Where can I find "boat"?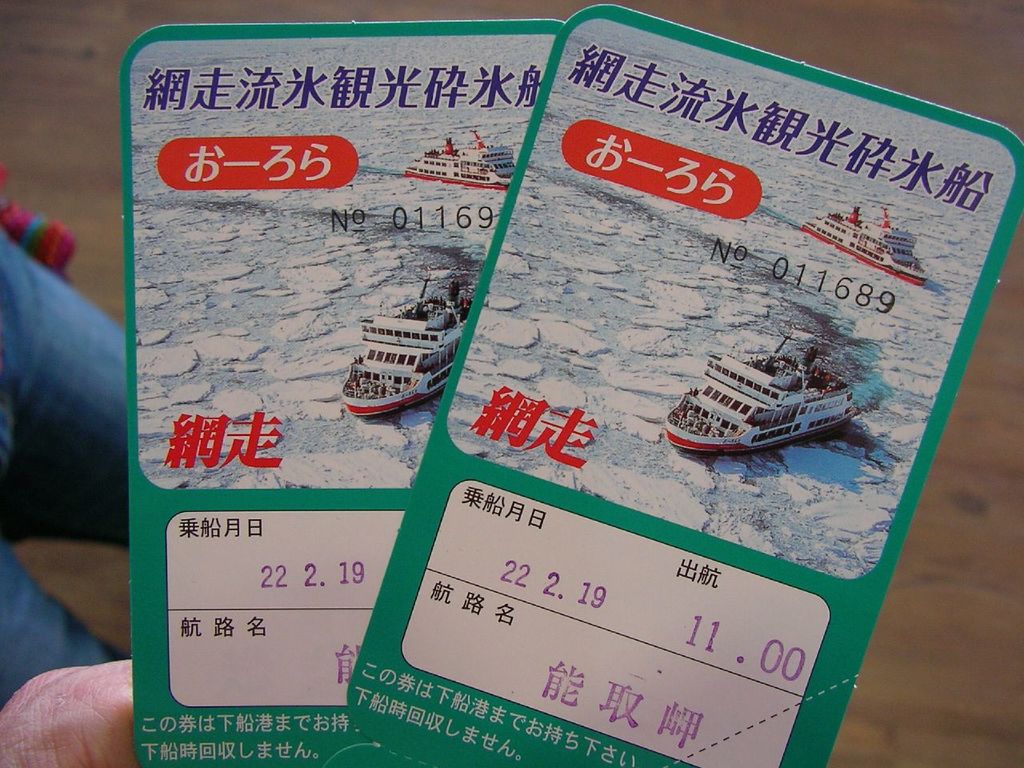
You can find it at 329/246/488/421.
